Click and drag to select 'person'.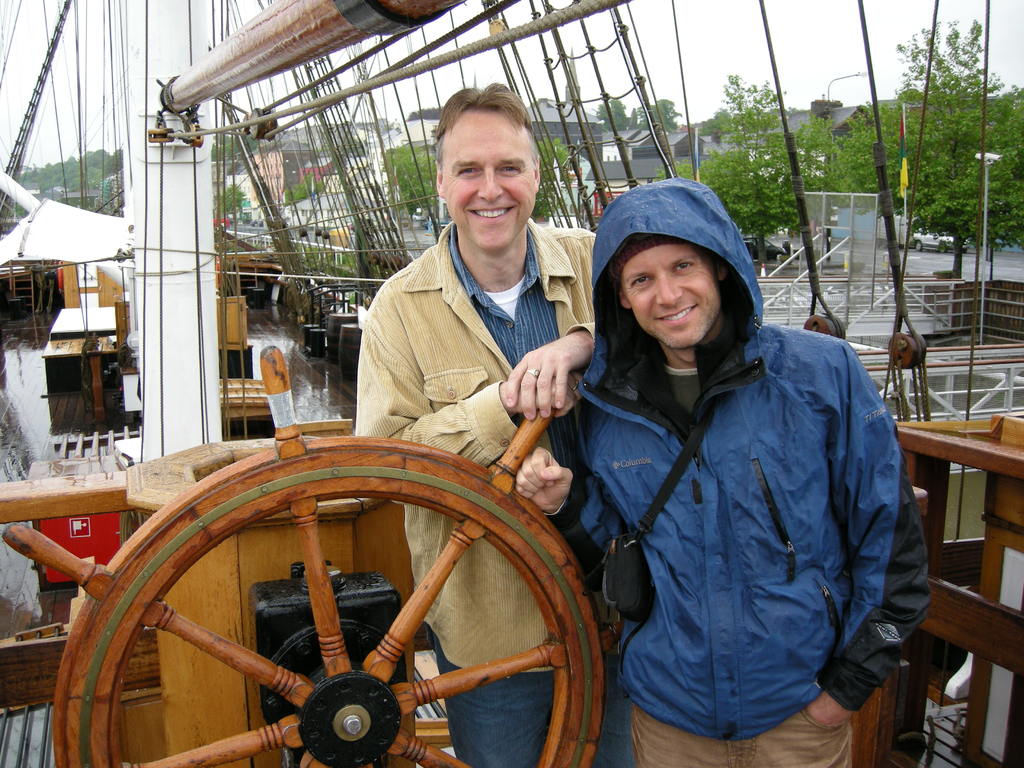
Selection: 355:81:637:765.
